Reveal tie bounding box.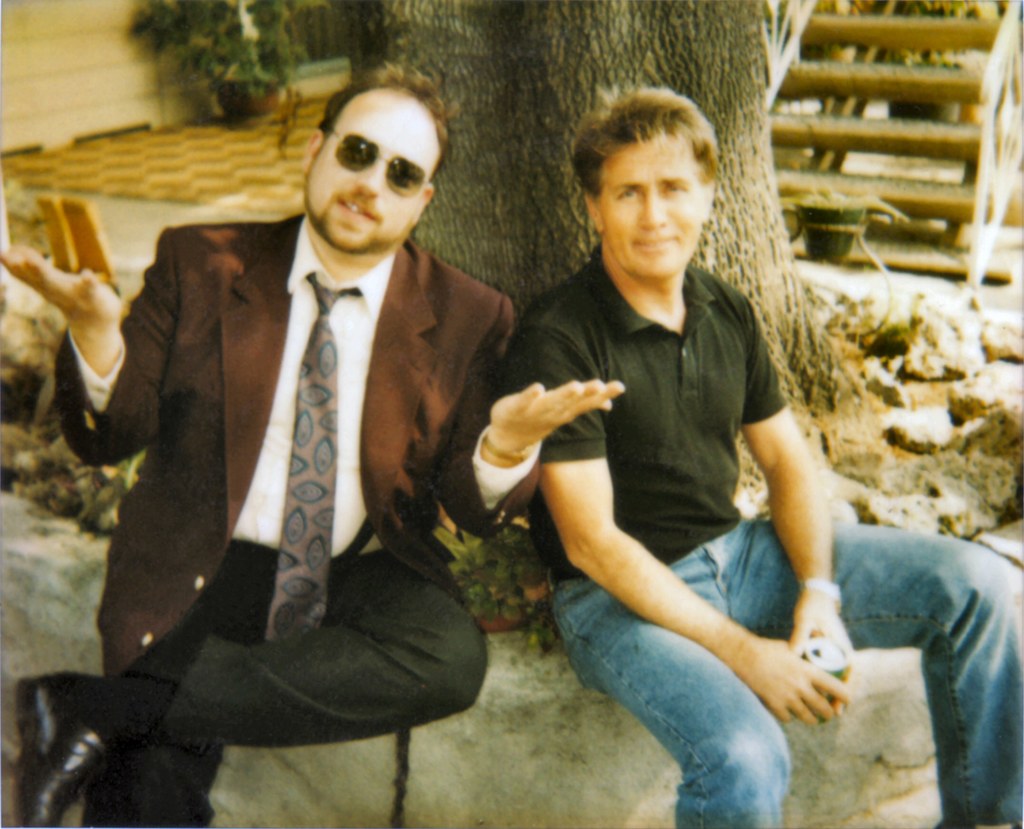
Revealed: <region>264, 265, 364, 642</region>.
